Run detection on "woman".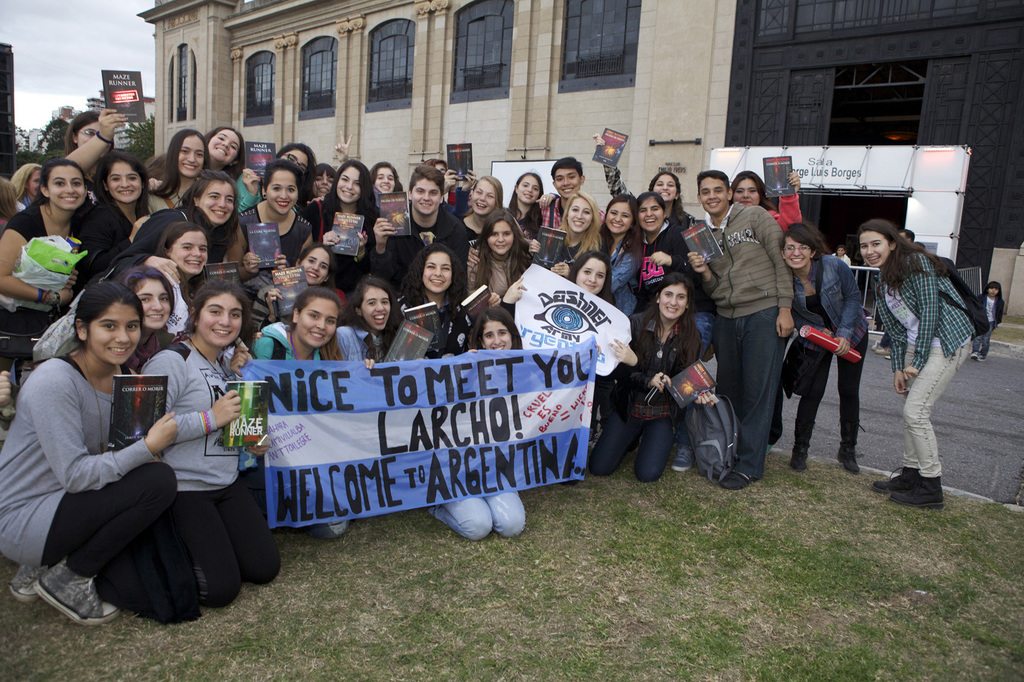
Result: 371:160:401:203.
